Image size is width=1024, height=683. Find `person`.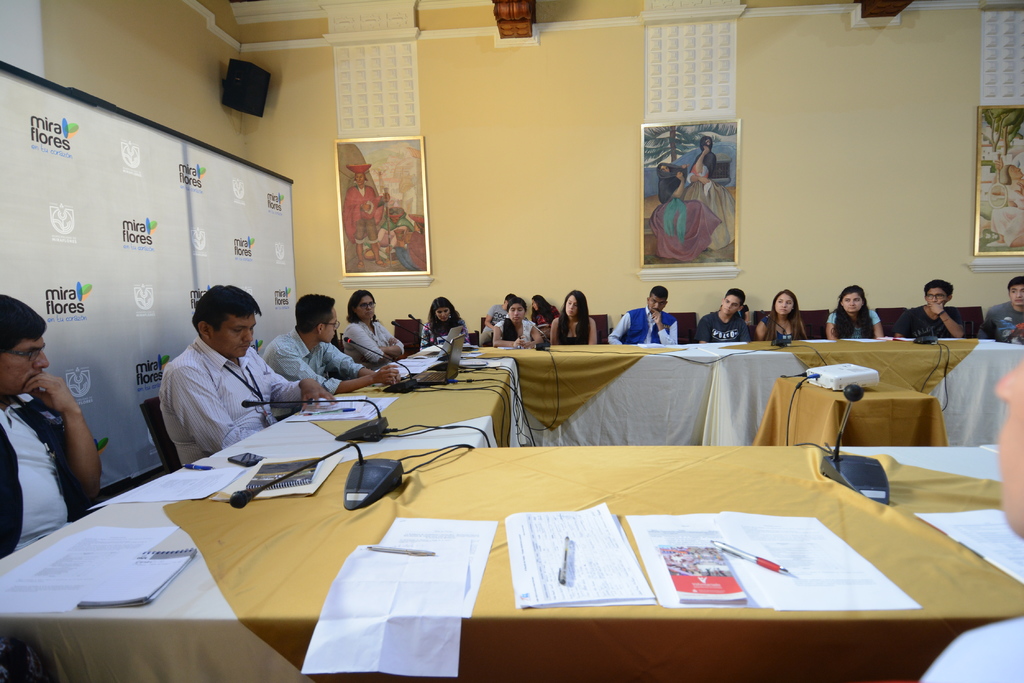
locate(824, 289, 881, 335).
